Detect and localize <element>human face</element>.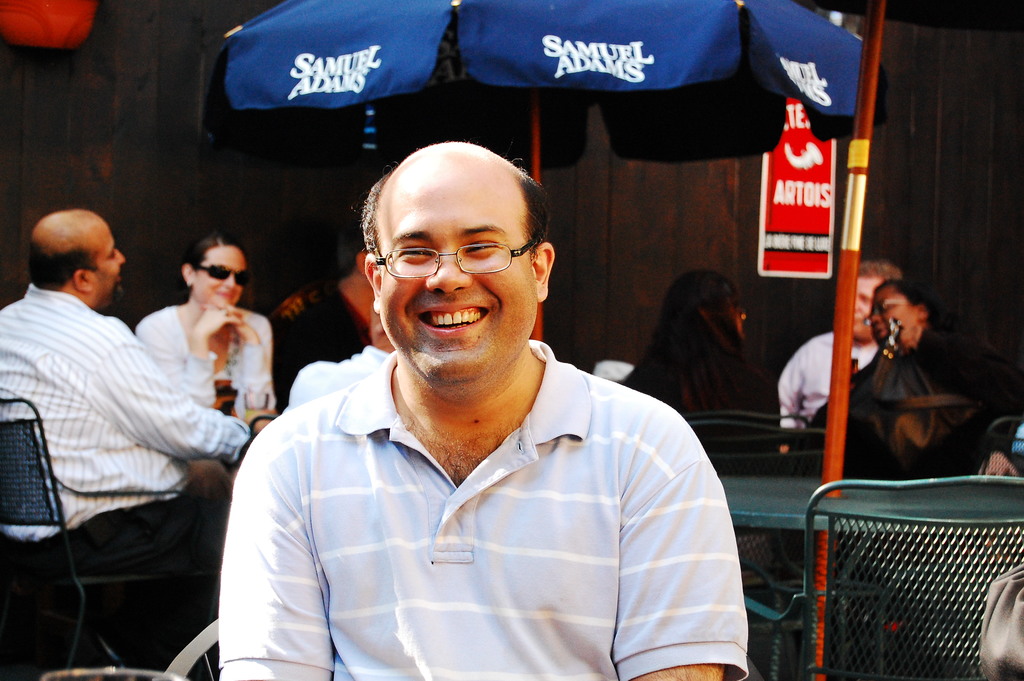
Localized at left=194, top=243, right=246, bottom=303.
